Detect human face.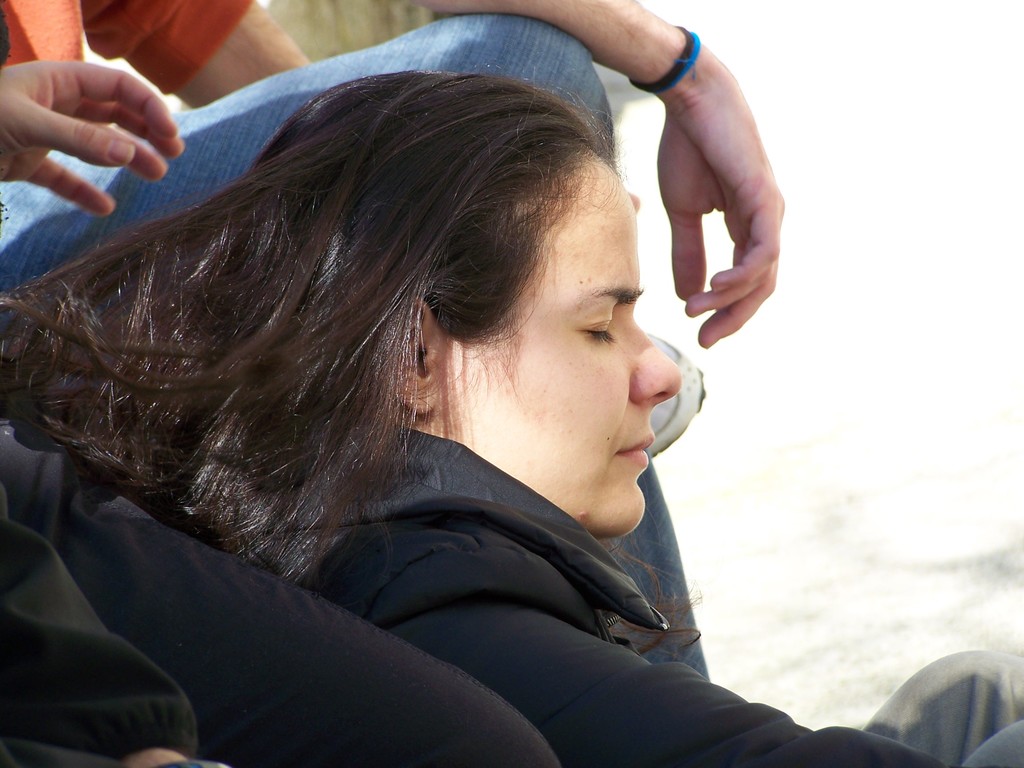
Detected at select_region(452, 143, 680, 533).
